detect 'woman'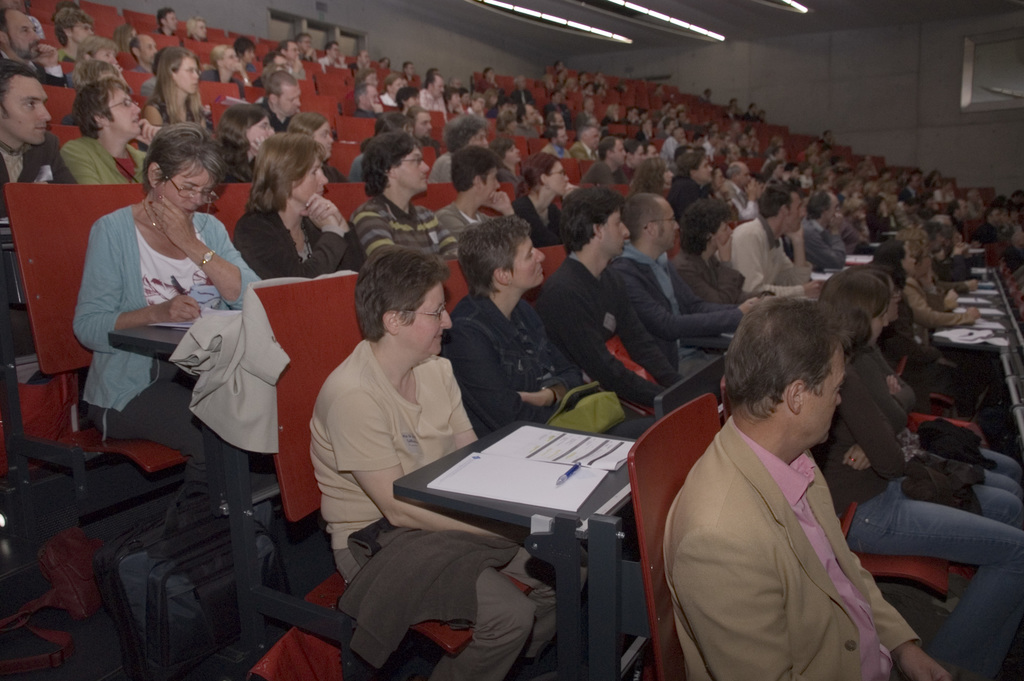
x1=234, y1=133, x2=369, y2=277
